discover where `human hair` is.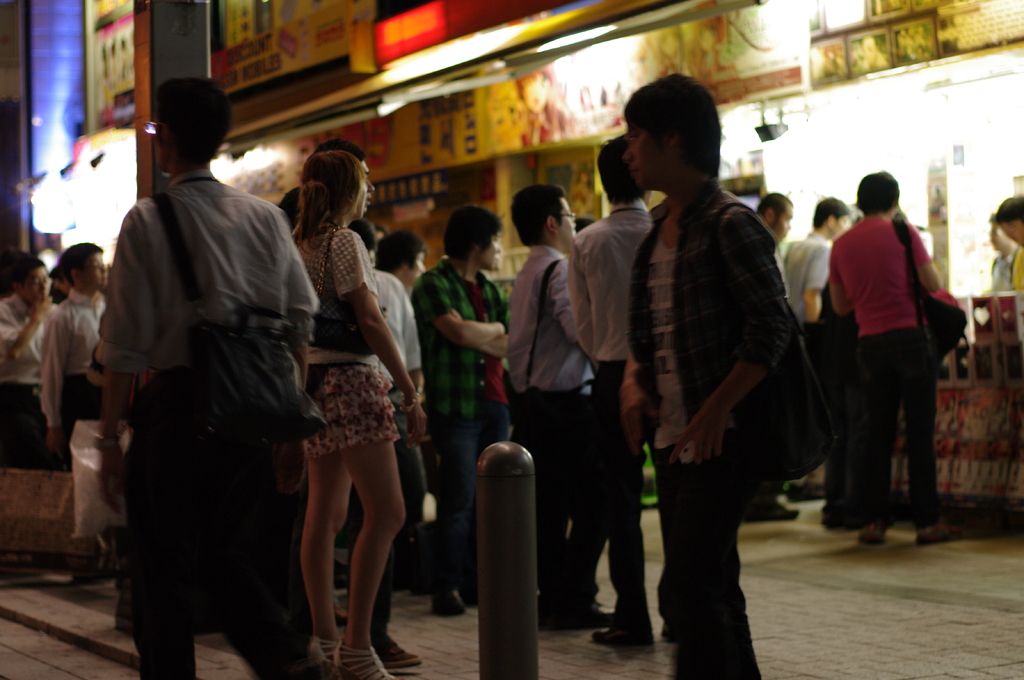
Discovered at l=161, t=78, r=234, b=175.
